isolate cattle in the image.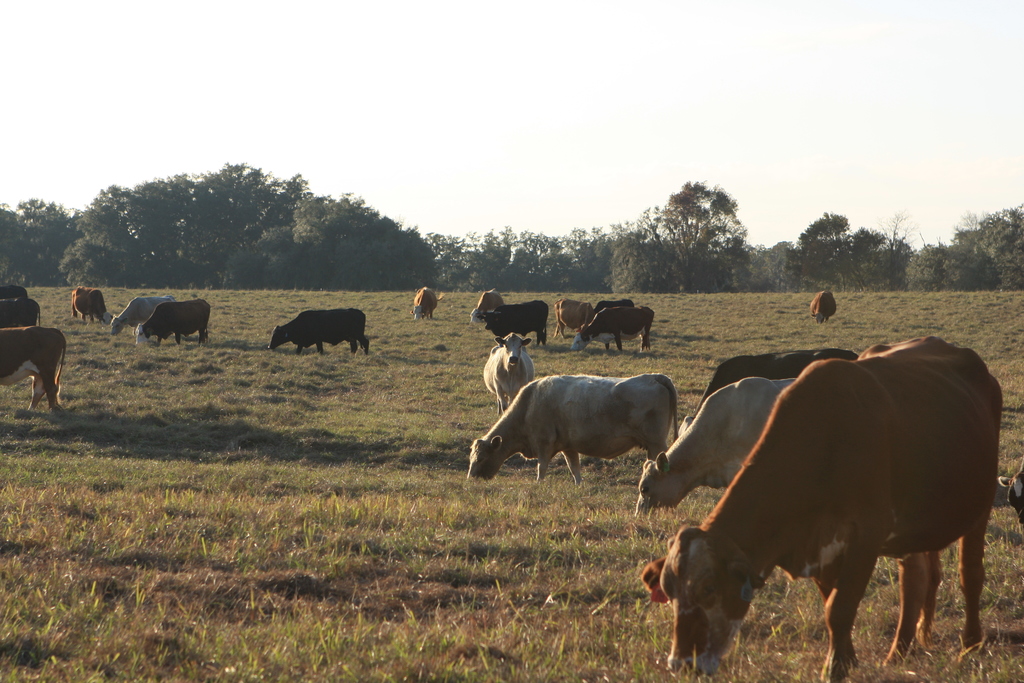
Isolated region: [808, 293, 840, 325].
